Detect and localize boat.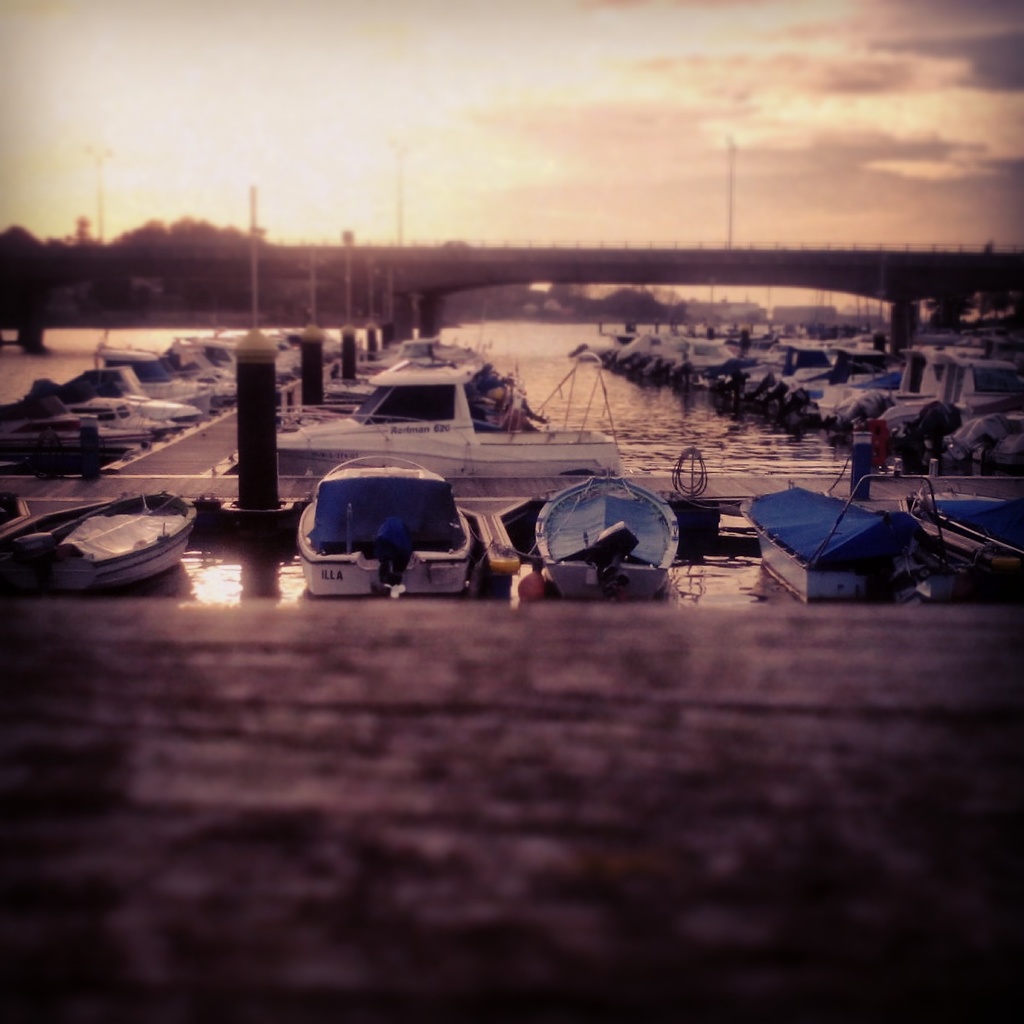
Localized at select_region(0, 492, 201, 593).
